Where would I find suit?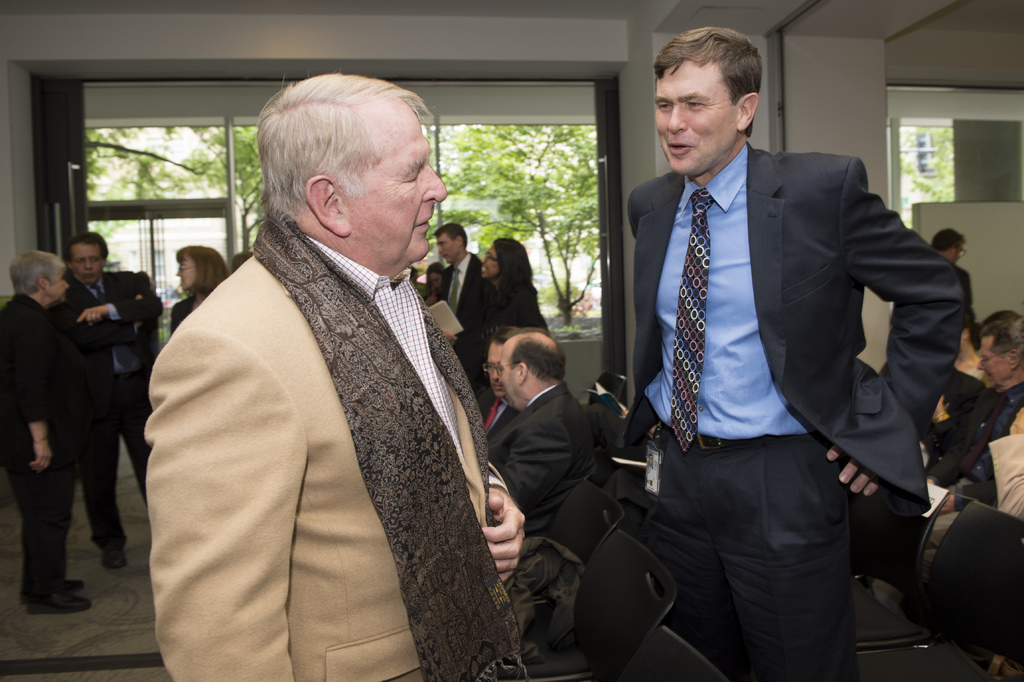
At region(486, 382, 593, 561).
